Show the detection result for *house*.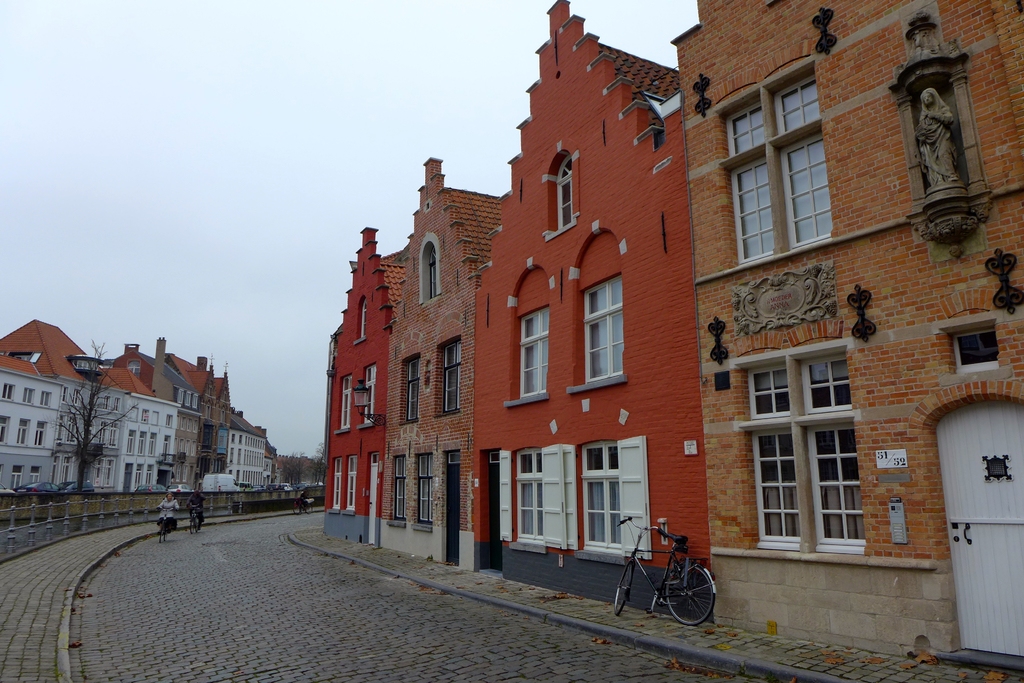
(x1=115, y1=351, x2=287, y2=490).
